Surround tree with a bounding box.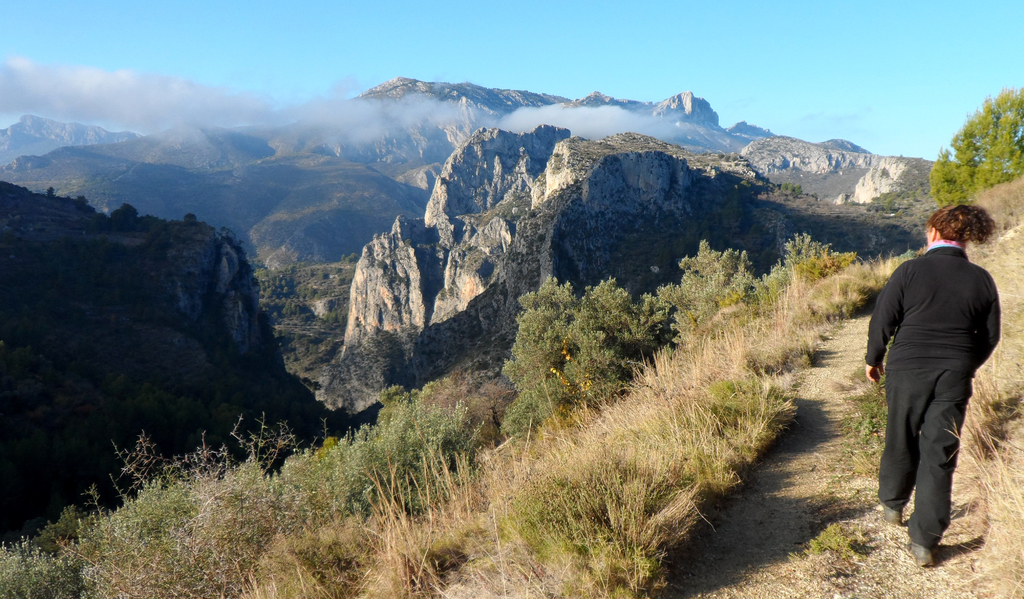
<region>492, 272, 664, 443</region>.
